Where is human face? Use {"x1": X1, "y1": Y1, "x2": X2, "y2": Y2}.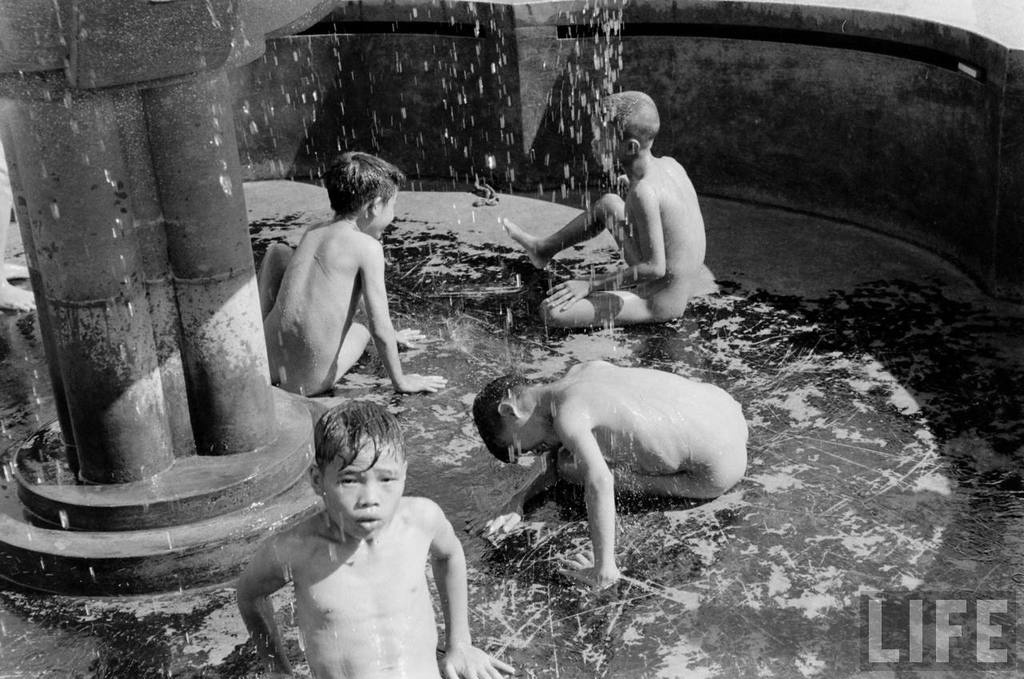
{"x1": 594, "y1": 114, "x2": 620, "y2": 167}.
